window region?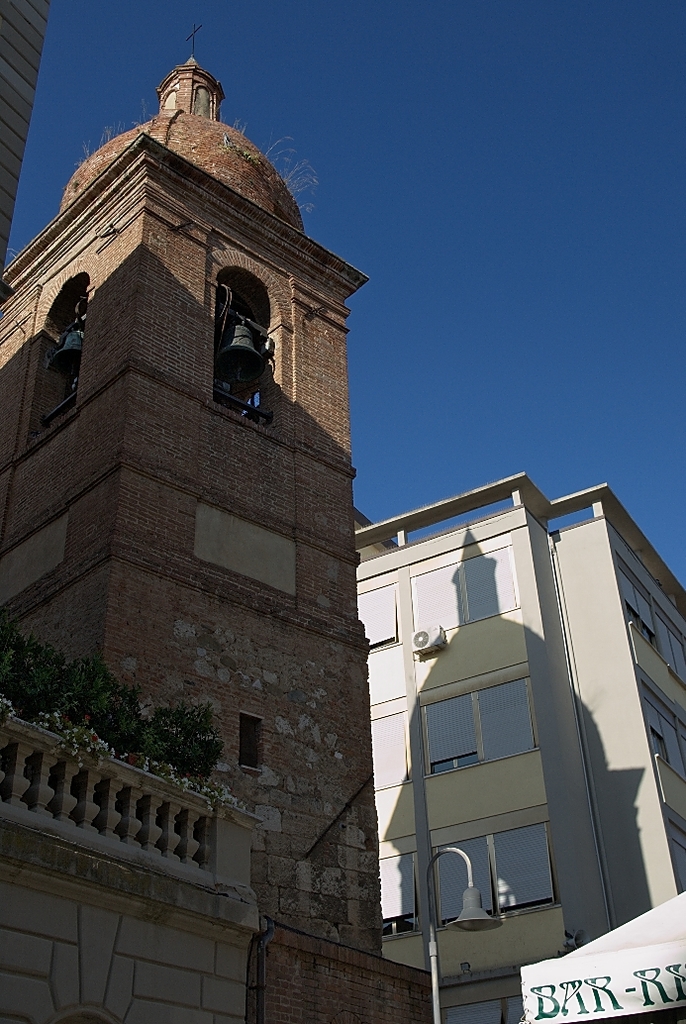
{"x1": 610, "y1": 557, "x2": 685, "y2": 691}
